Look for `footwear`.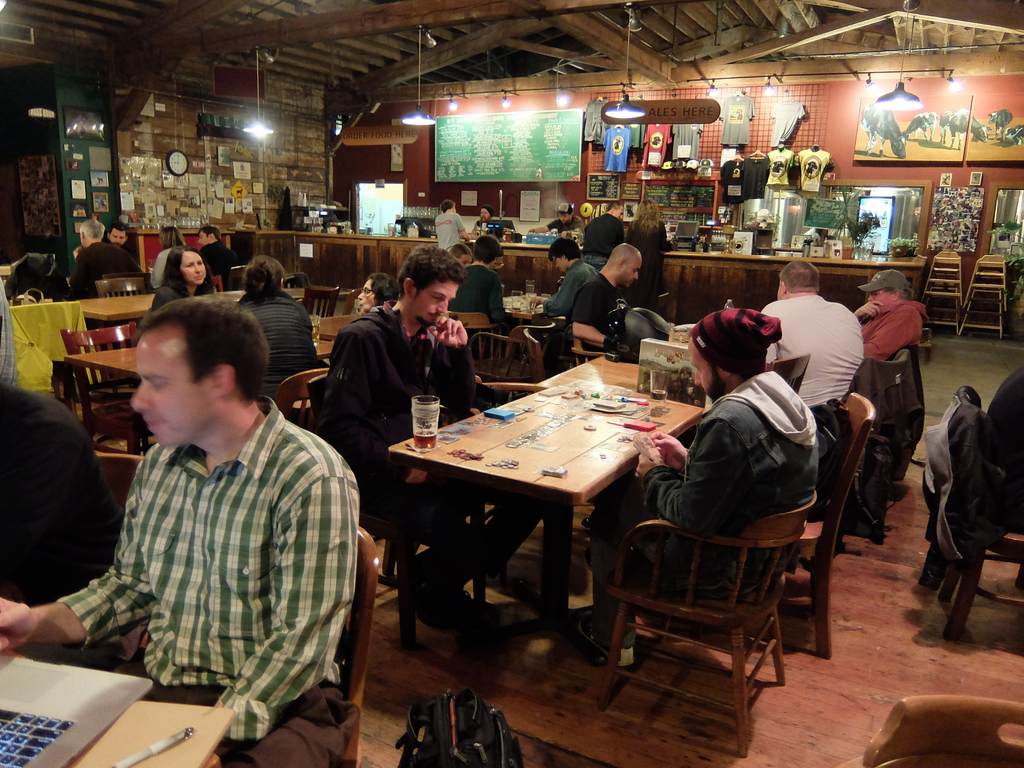
Found: rect(582, 515, 591, 529).
